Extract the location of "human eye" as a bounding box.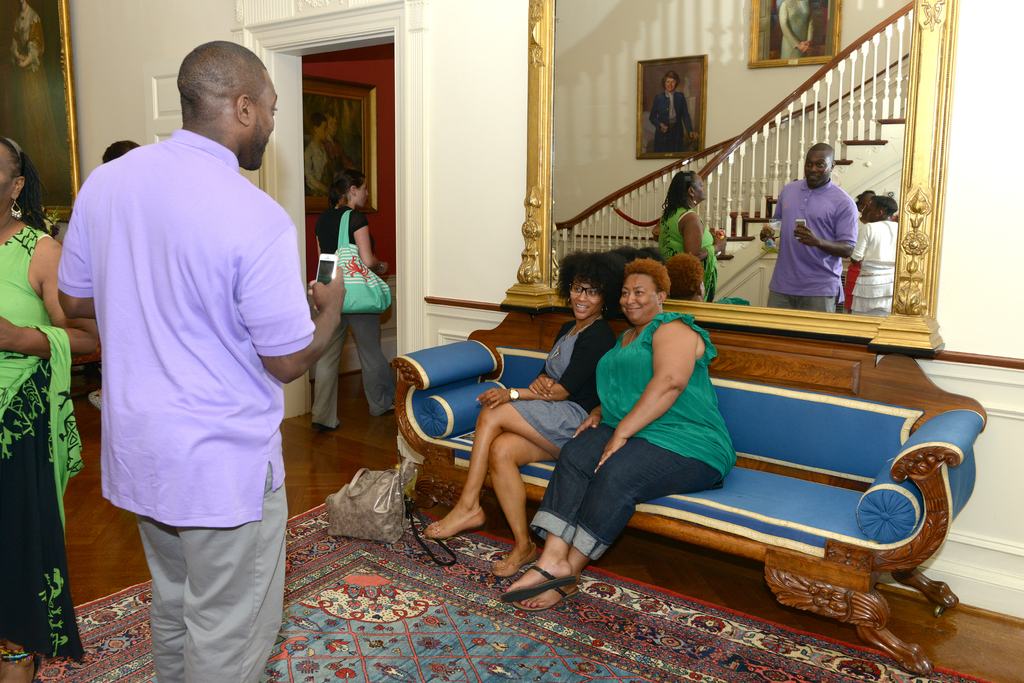
region(586, 289, 600, 297).
